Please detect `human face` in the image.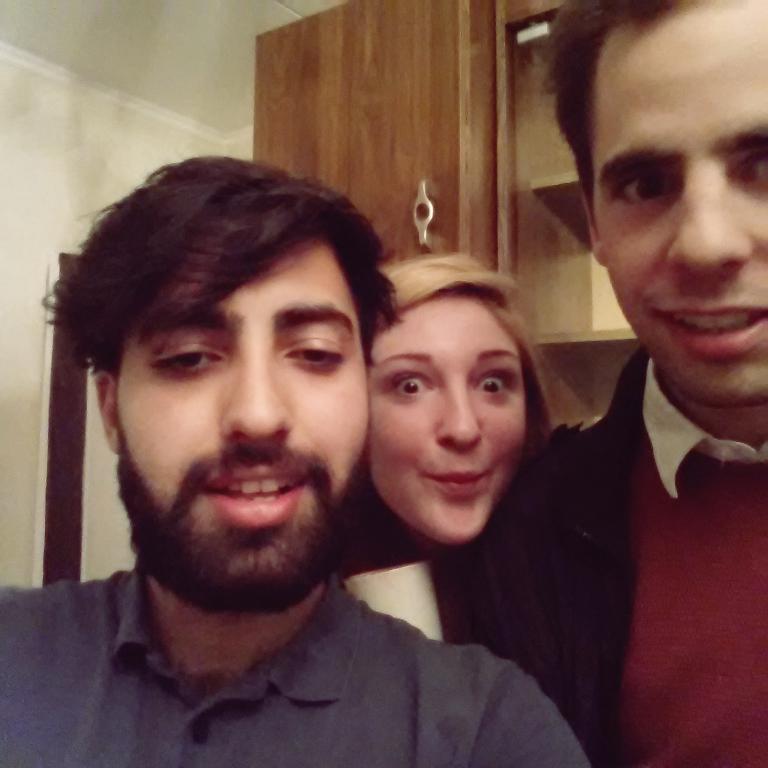
<region>367, 286, 528, 548</region>.
